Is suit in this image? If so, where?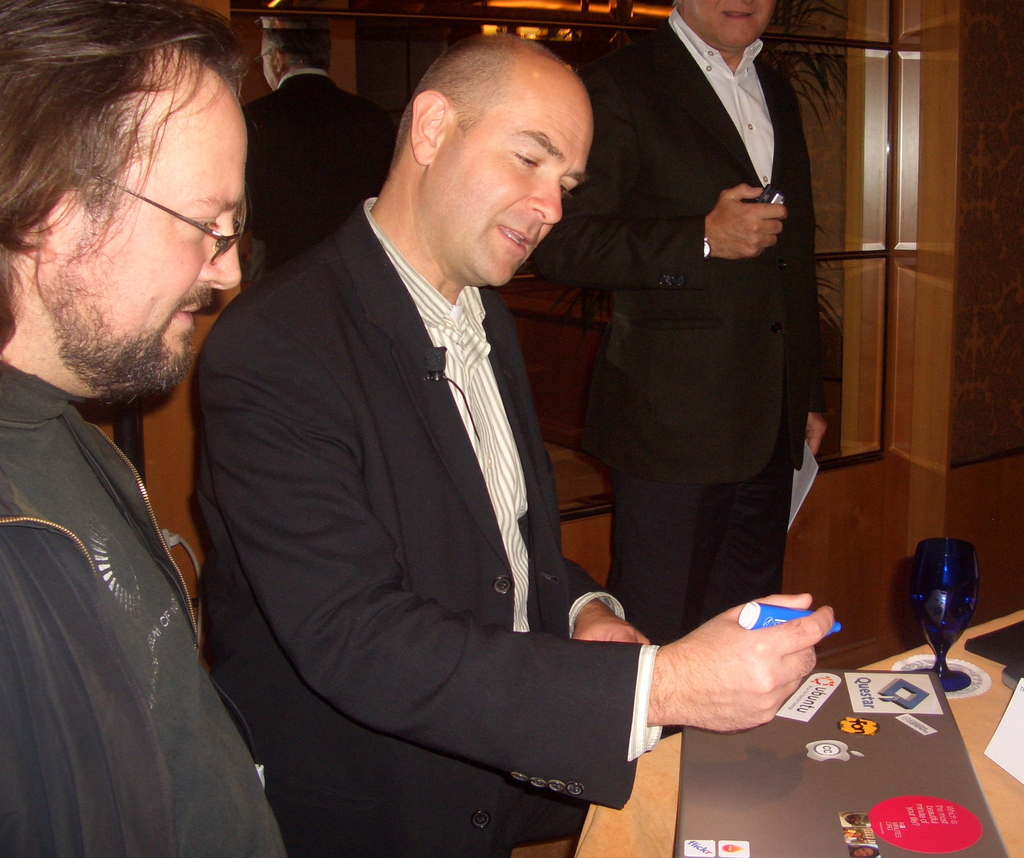
Yes, at locate(526, 12, 825, 646).
